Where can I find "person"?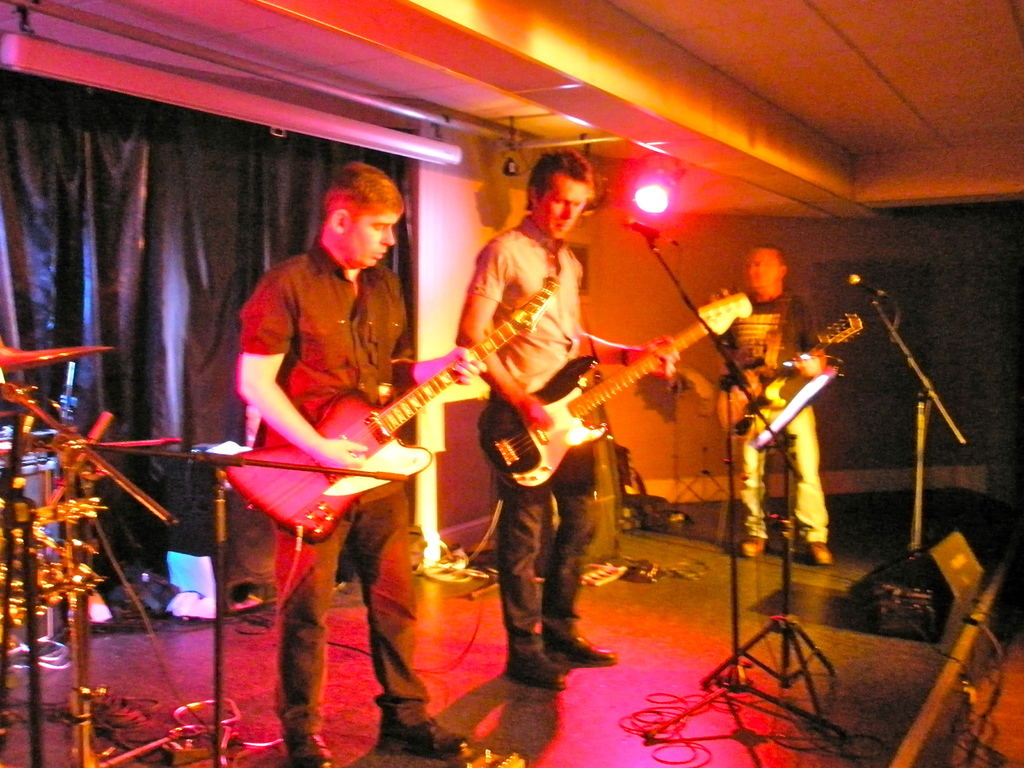
You can find it at (left=717, top=243, right=833, bottom=569).
